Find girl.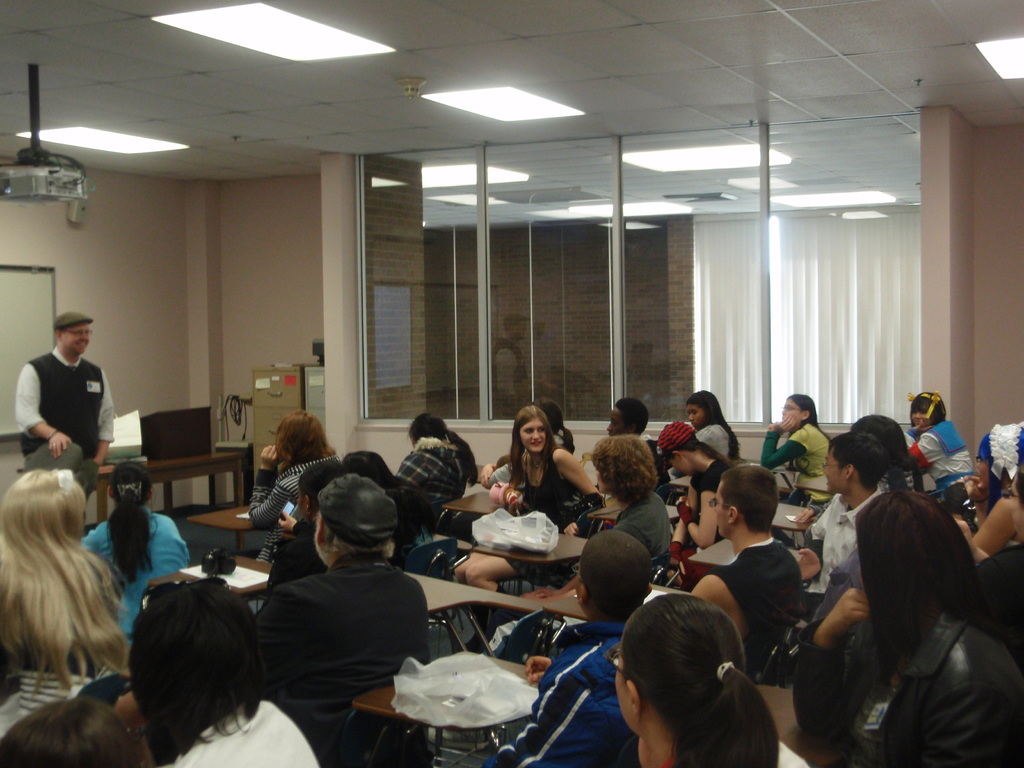
box(82, 453, 189, 664).
